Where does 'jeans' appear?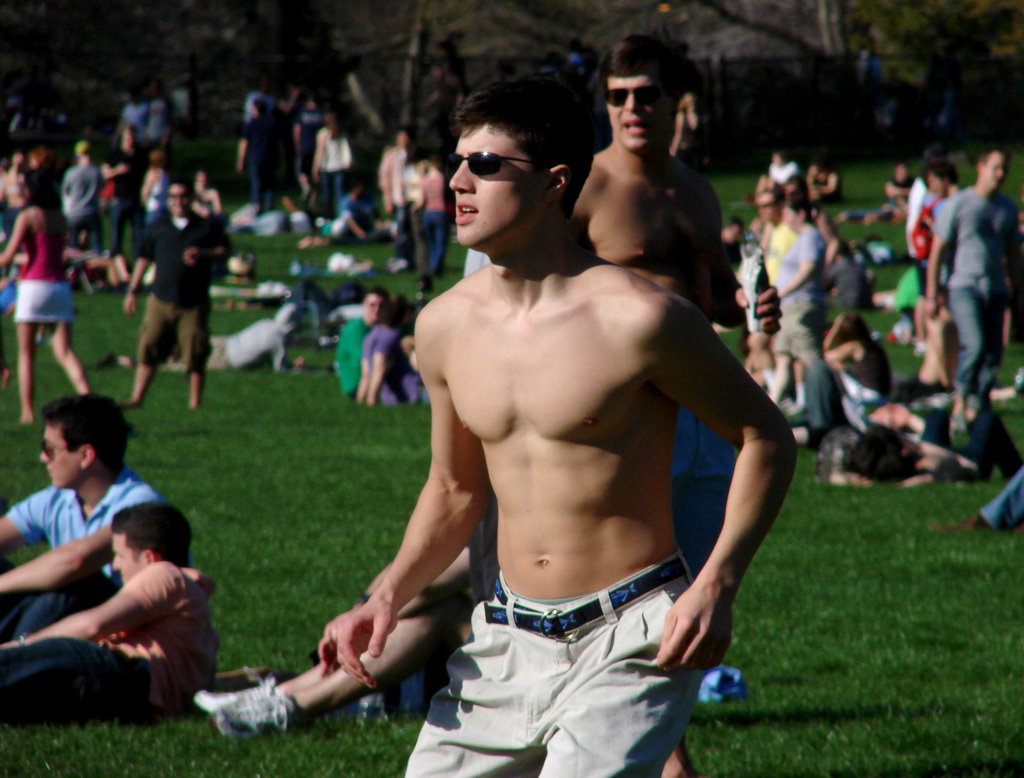
Appears at Rect(946, 280, 1009, 410).
